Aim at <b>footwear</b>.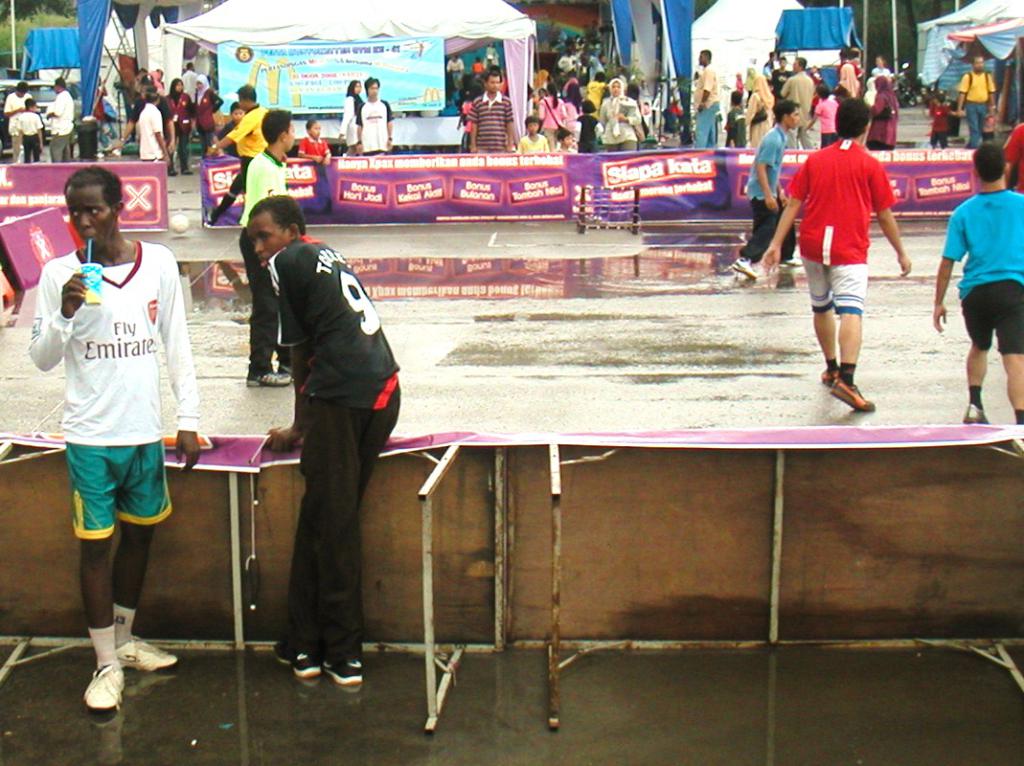
Aimed at bbox(324, 656, 368, 687).
